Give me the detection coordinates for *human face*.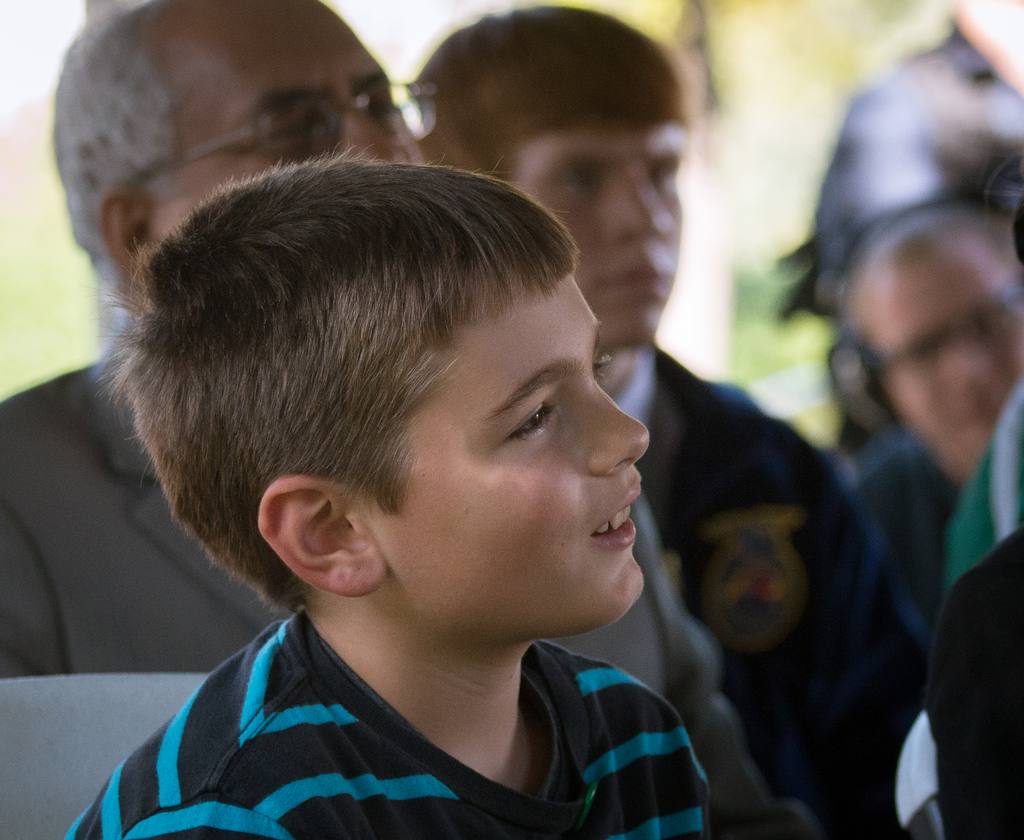
locate(378, 263, 652, 659).
